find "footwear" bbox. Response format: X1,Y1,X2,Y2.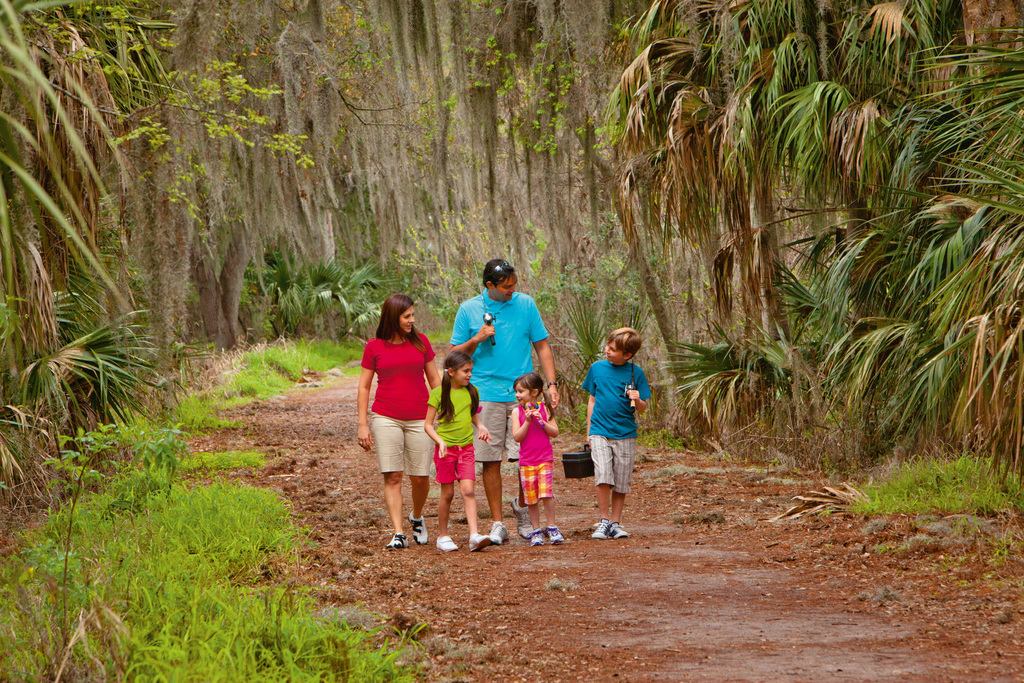
383,532,406,548.
